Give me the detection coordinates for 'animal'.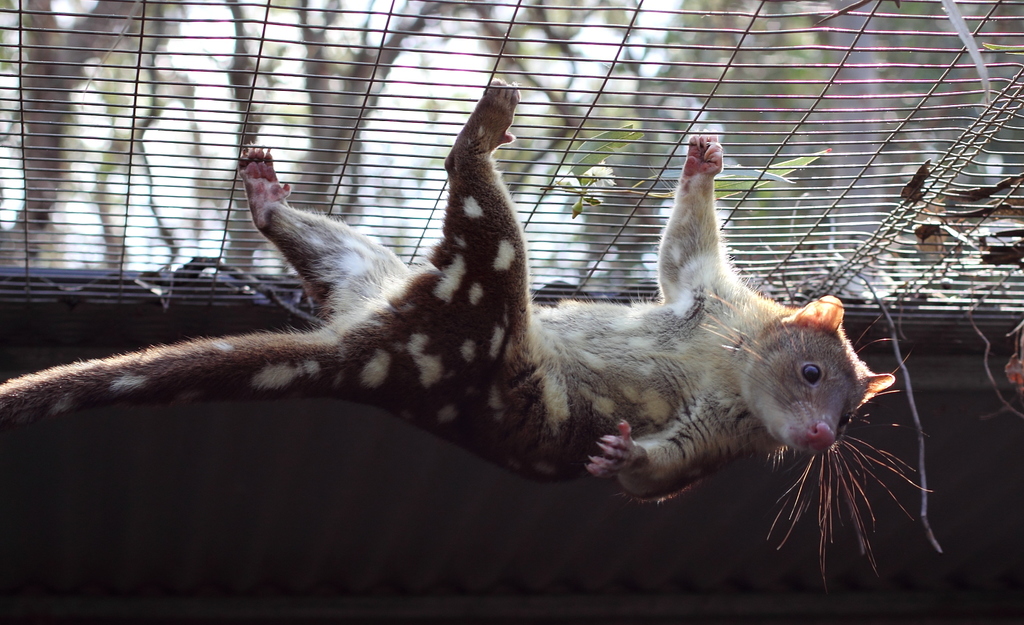
2:81:937:587.
